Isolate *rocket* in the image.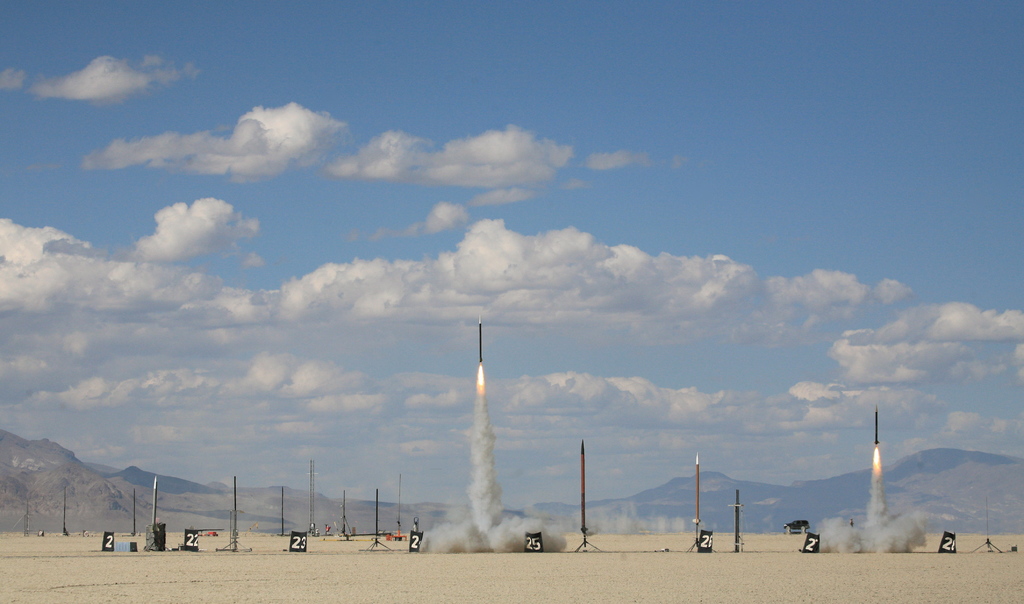
Isolated region: box(480, 314, 481, 360).
